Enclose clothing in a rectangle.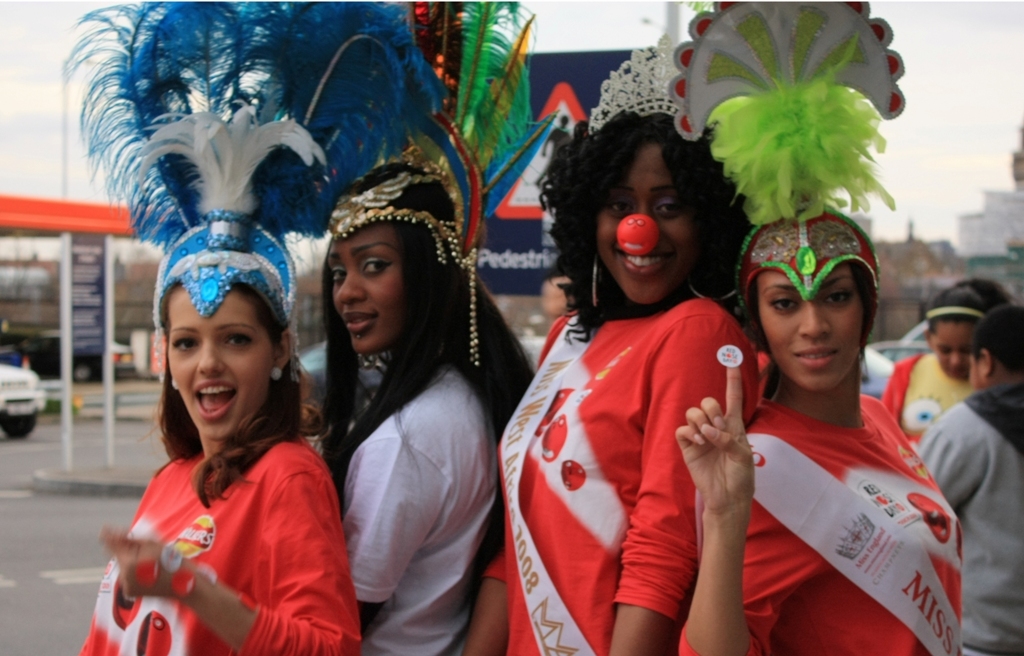
114 397 339 636.
